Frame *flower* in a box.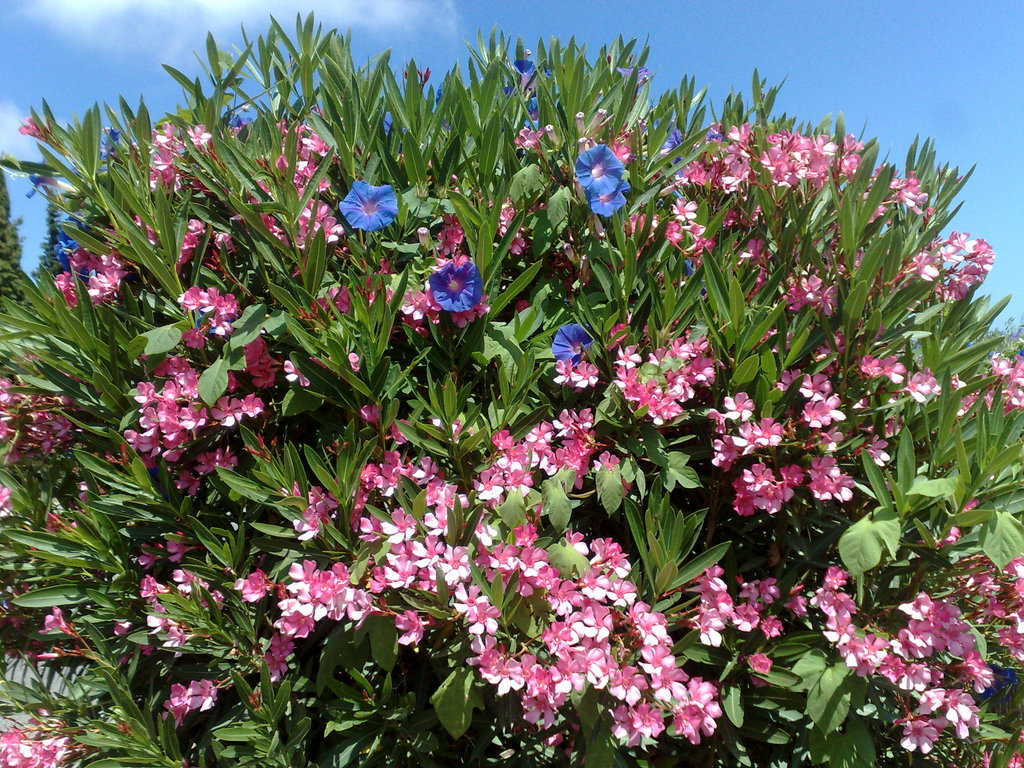
[x1=493, y1=199, x2=527, y2=240].
